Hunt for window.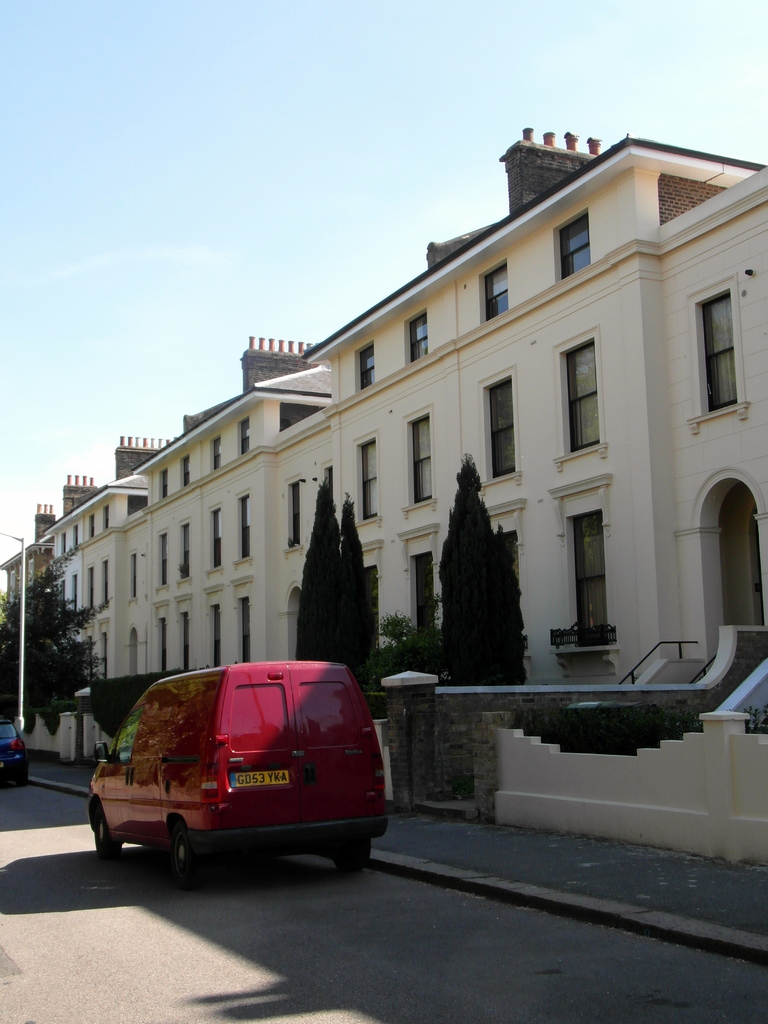
Hunted down at (x1=157, y1=533, x2=174, y2=586).
